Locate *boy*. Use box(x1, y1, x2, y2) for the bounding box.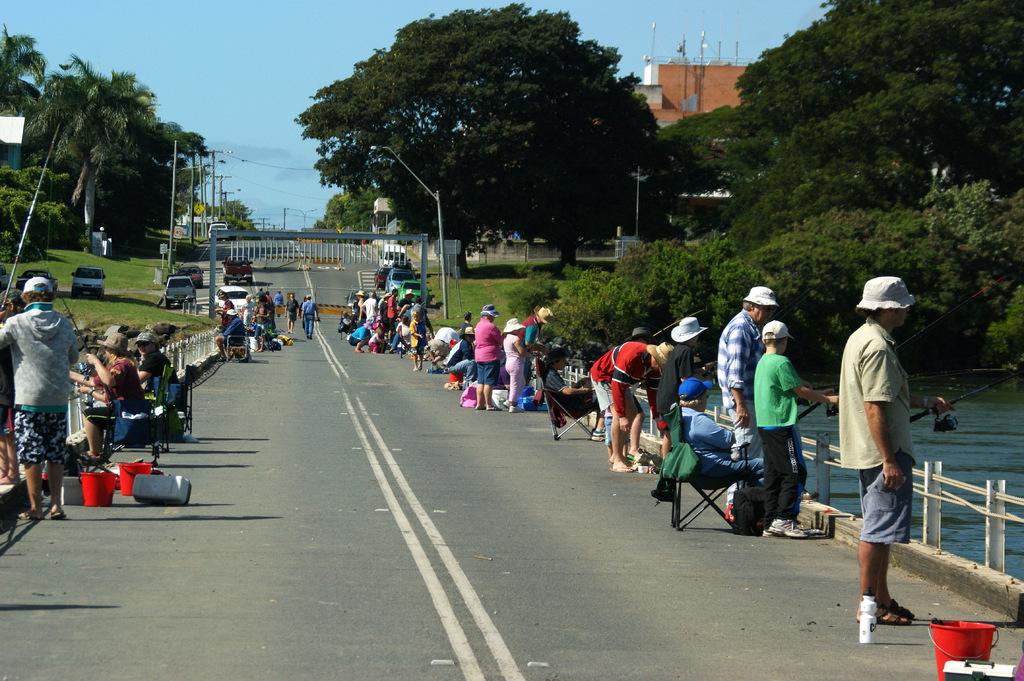
box(755, 323, 837, 540).
